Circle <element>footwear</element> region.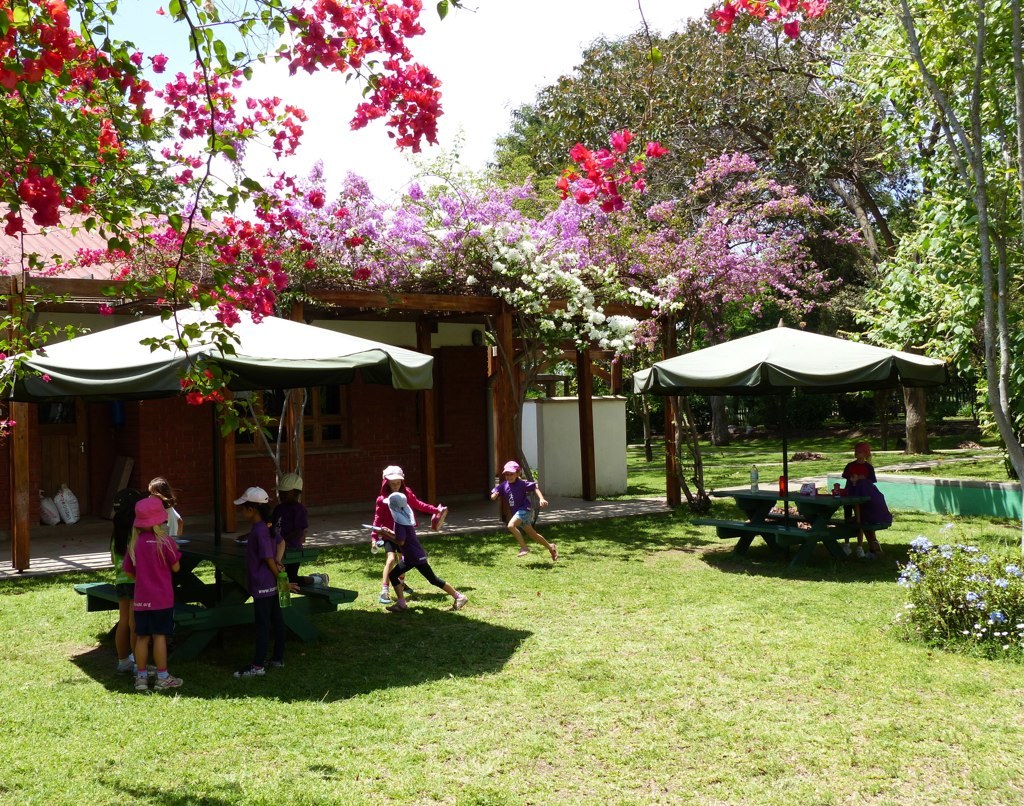
Region: Rect(395, 603, 403, 608).
